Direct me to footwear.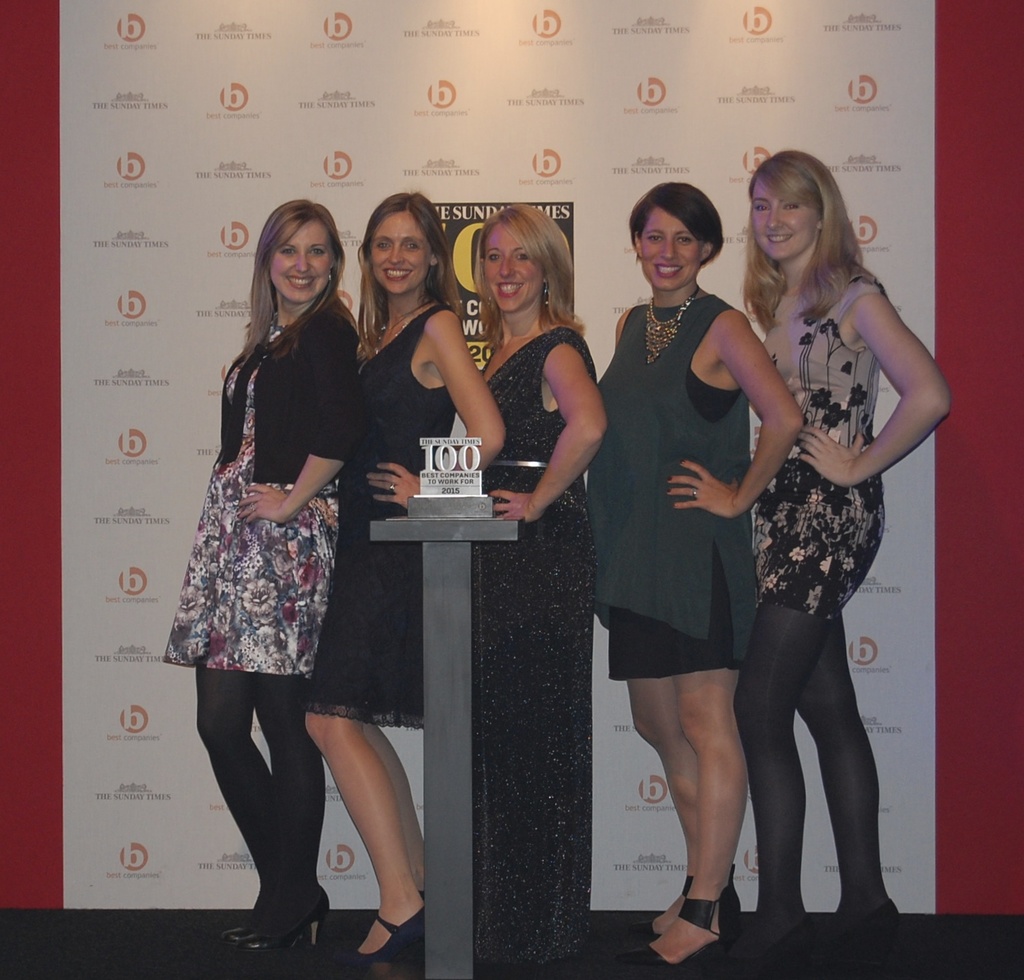
Direction: region(730, 913, 816, 965).
